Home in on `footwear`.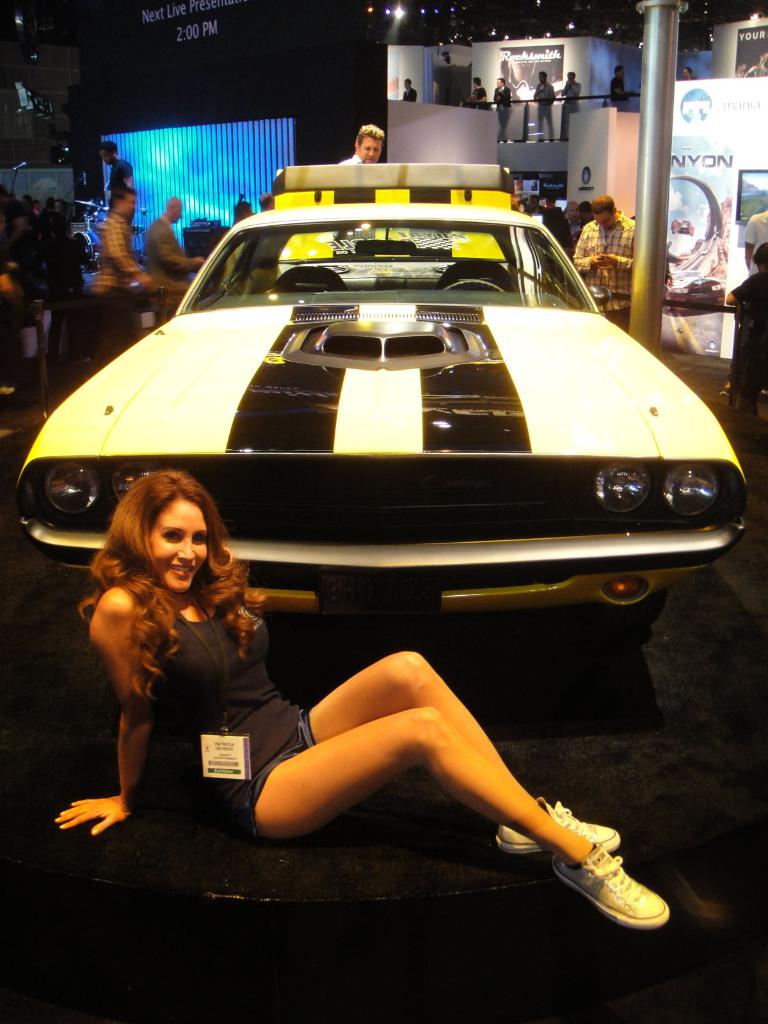
Homed in at region(493, 798, 618, 852).
